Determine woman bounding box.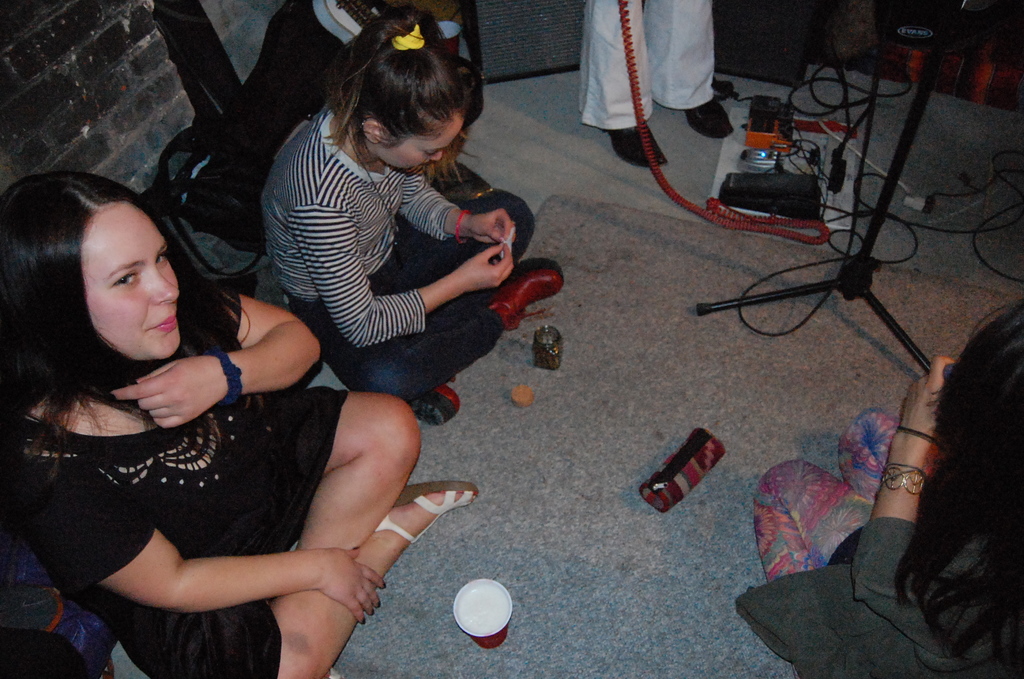
Determined: 577, 0, 735, 170.
